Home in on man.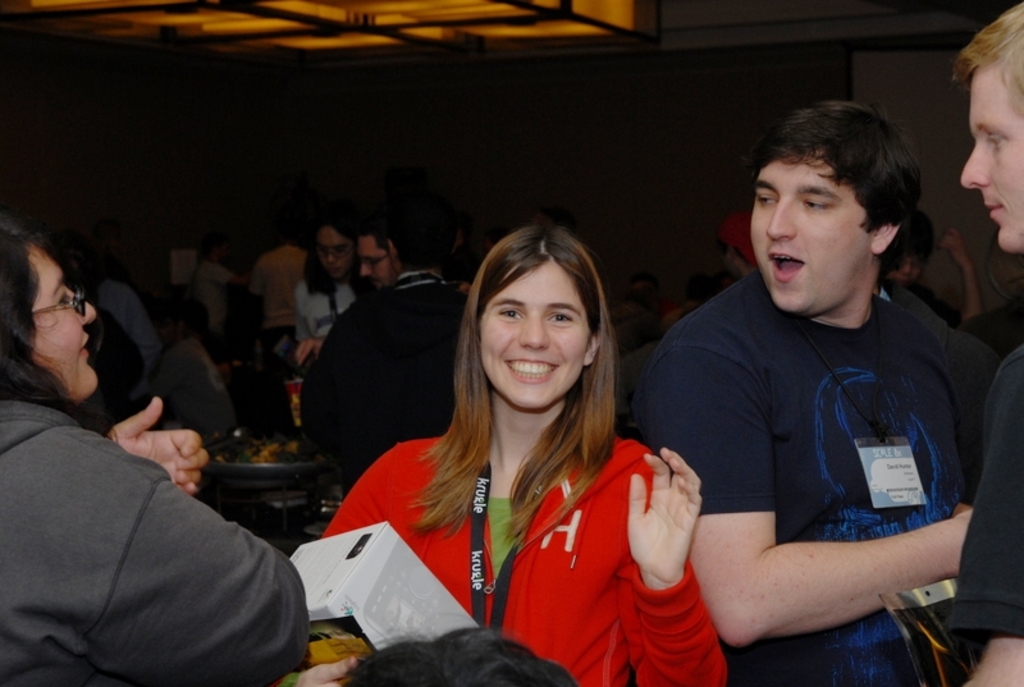
Homed in at crop(620, 87, 988, 668).
